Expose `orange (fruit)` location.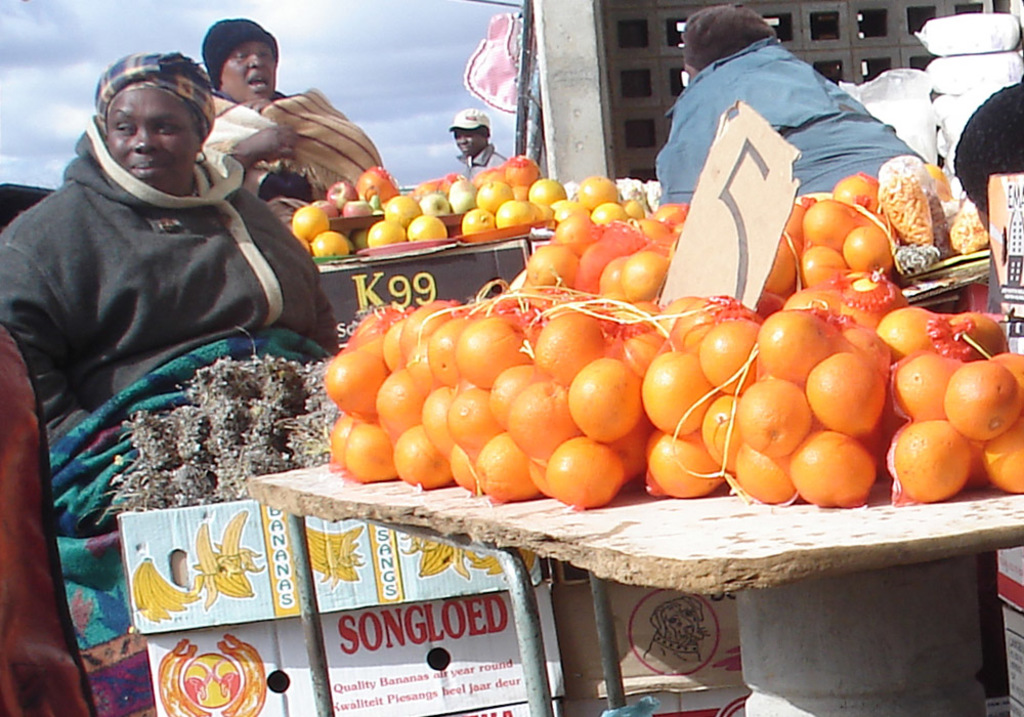
Exposed at <box>399,212,447,244</box>.
